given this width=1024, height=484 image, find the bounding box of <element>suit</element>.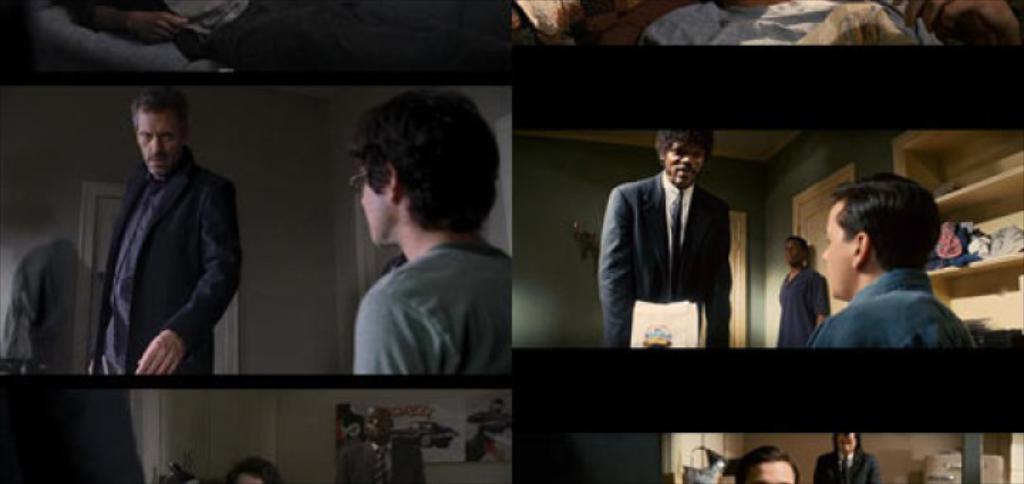
bbox=[100, 145, 245, 379].
